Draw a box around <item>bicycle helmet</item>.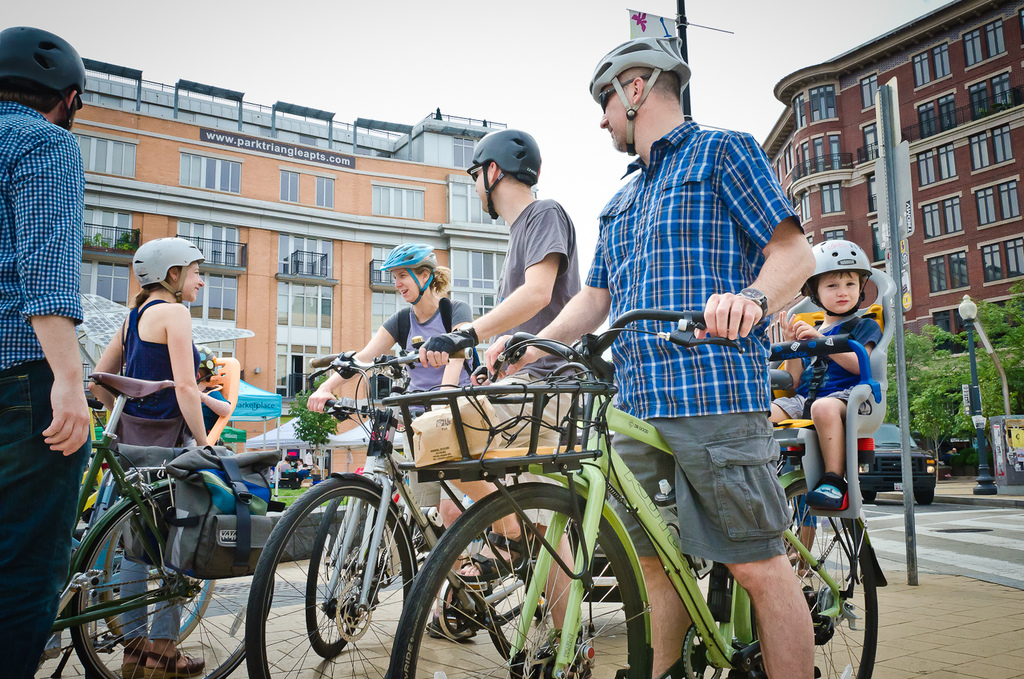
<box>589,36,683,149</box>.
